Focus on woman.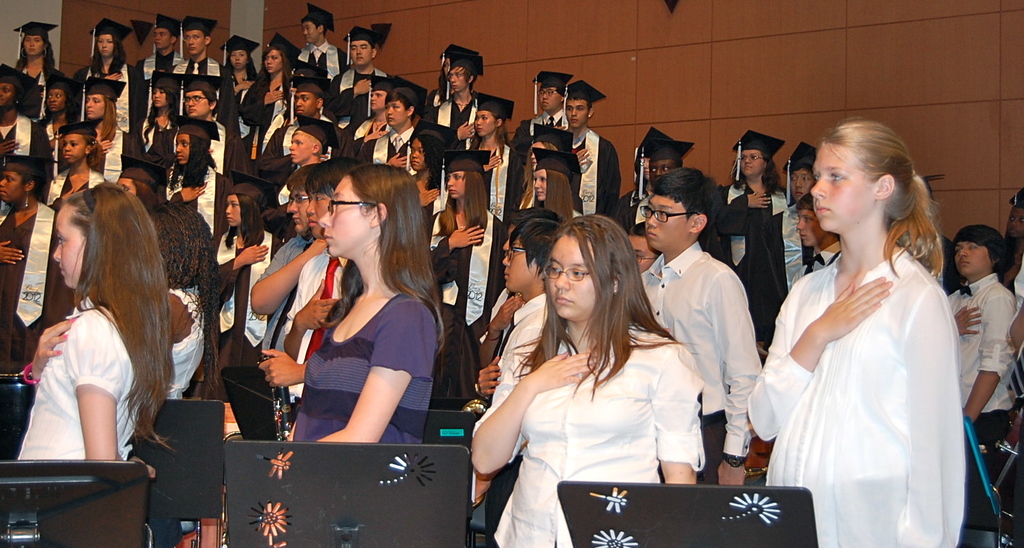
Focused at select_region(0, 78, 48, 210).
